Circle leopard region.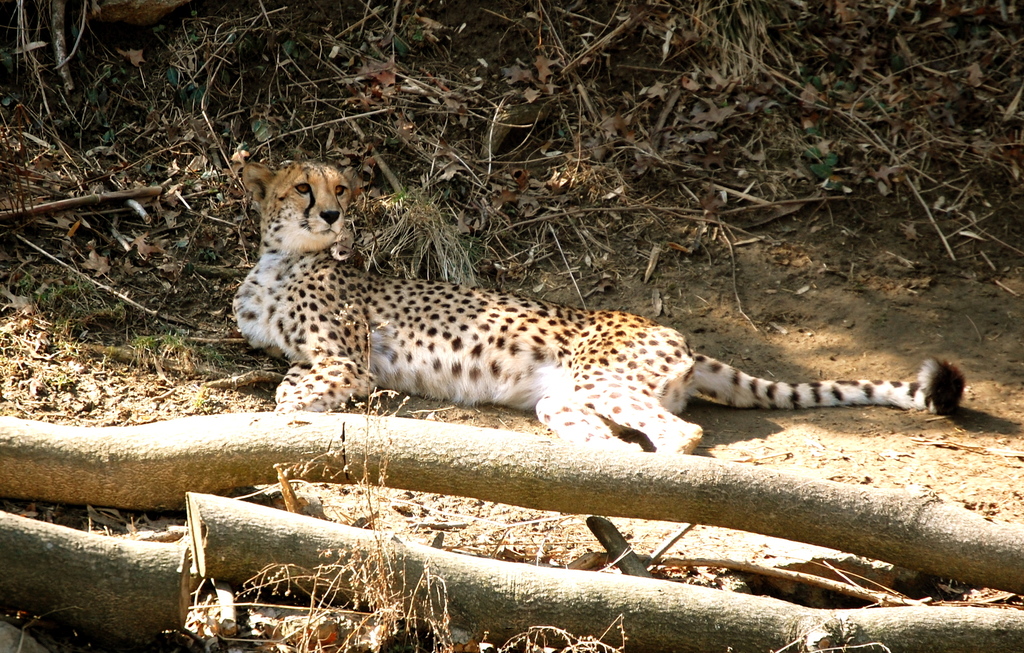
Region: <box>230,158,966,455</box>.
